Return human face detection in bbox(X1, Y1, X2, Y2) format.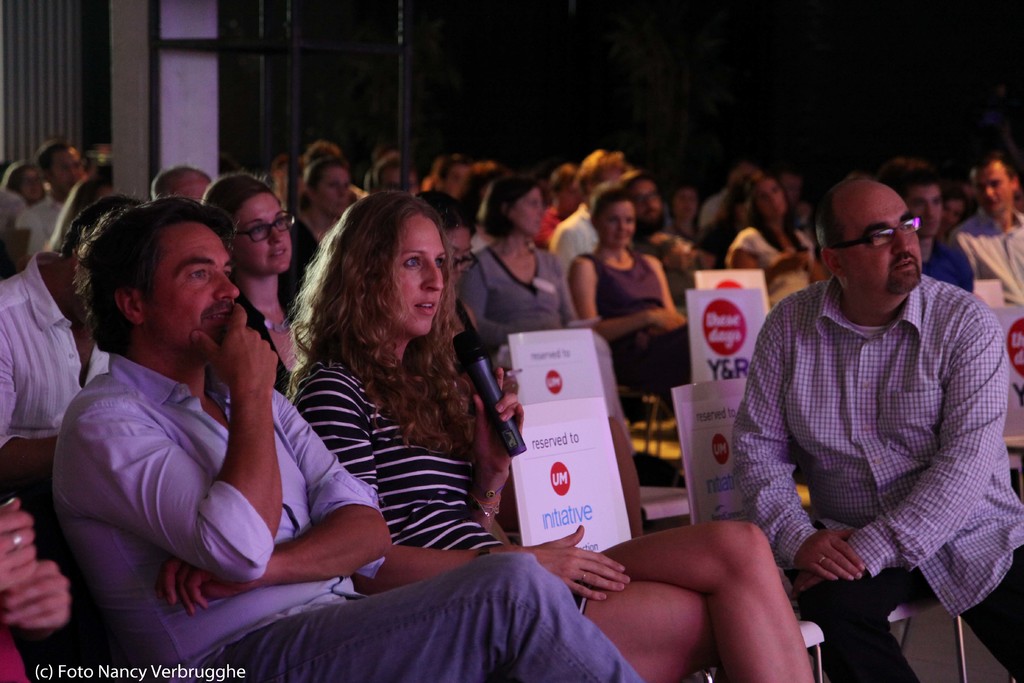
bbox(831, 180, 925, 293).
